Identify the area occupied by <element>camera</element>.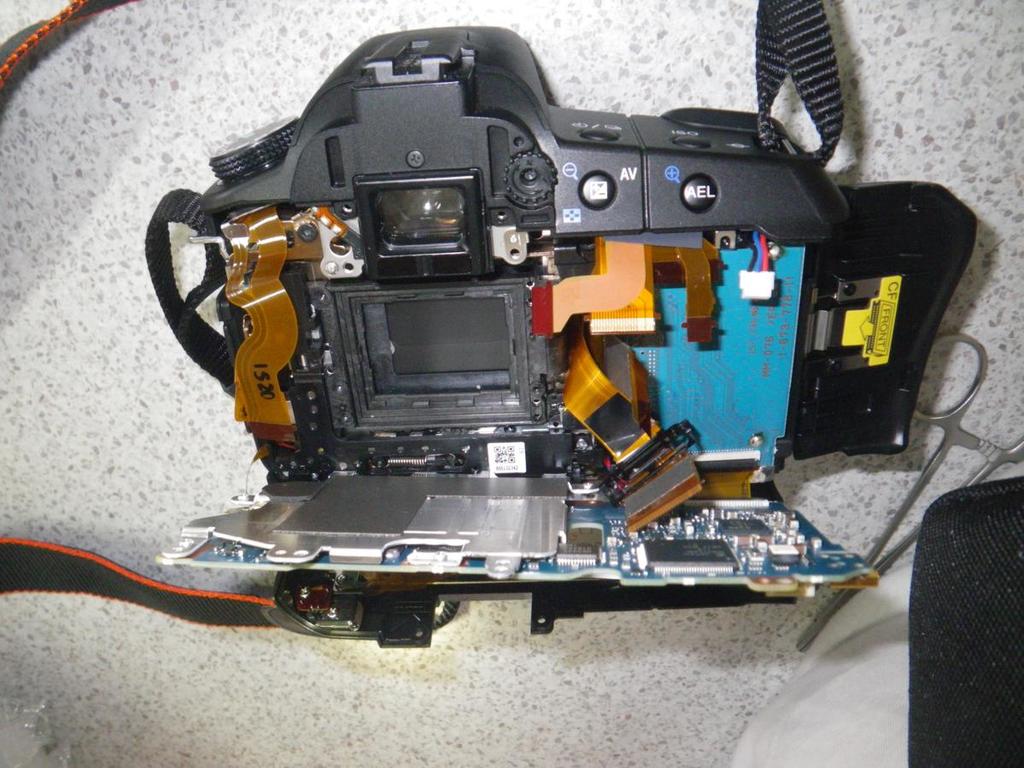
Area: [left=199, top=21, right=978, bottom=649].
